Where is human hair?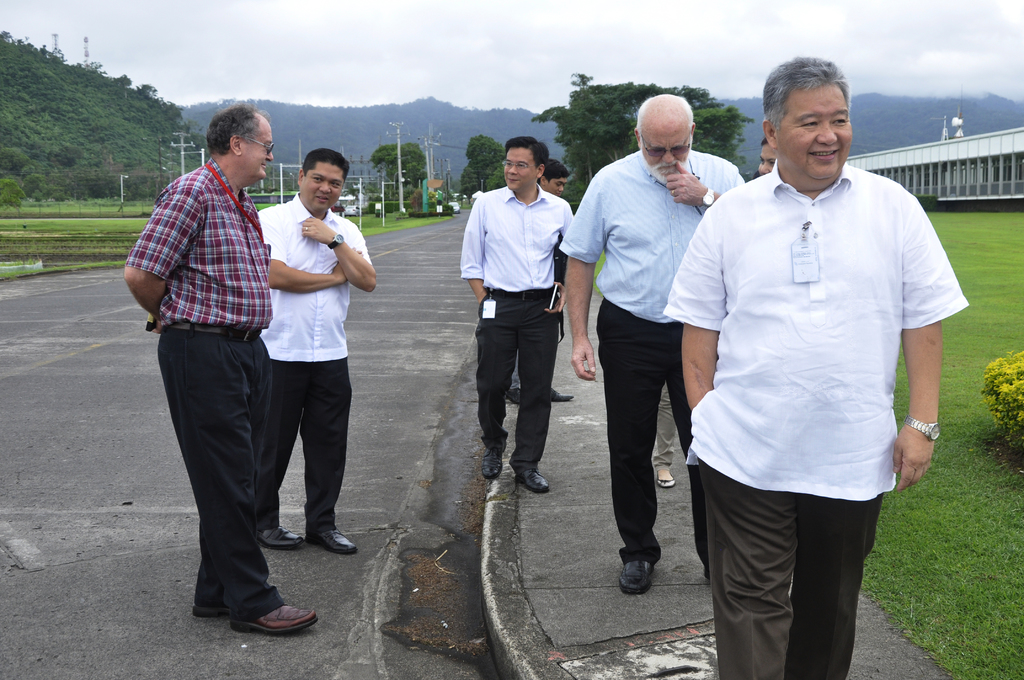
box=[760, 57, 851, 125].
